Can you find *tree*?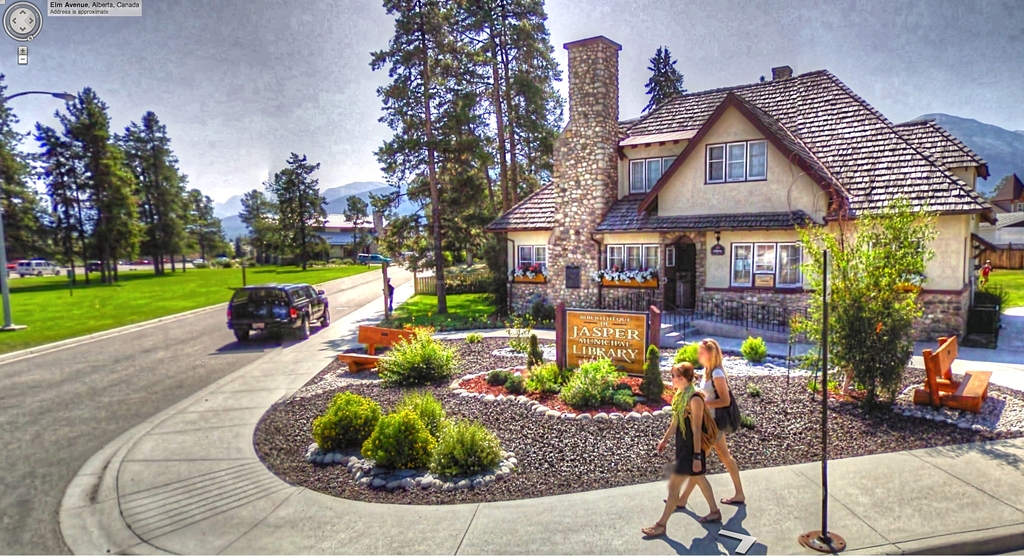
Yes, bounding box: x1=367, y1=0, x2=543, y2=314.
